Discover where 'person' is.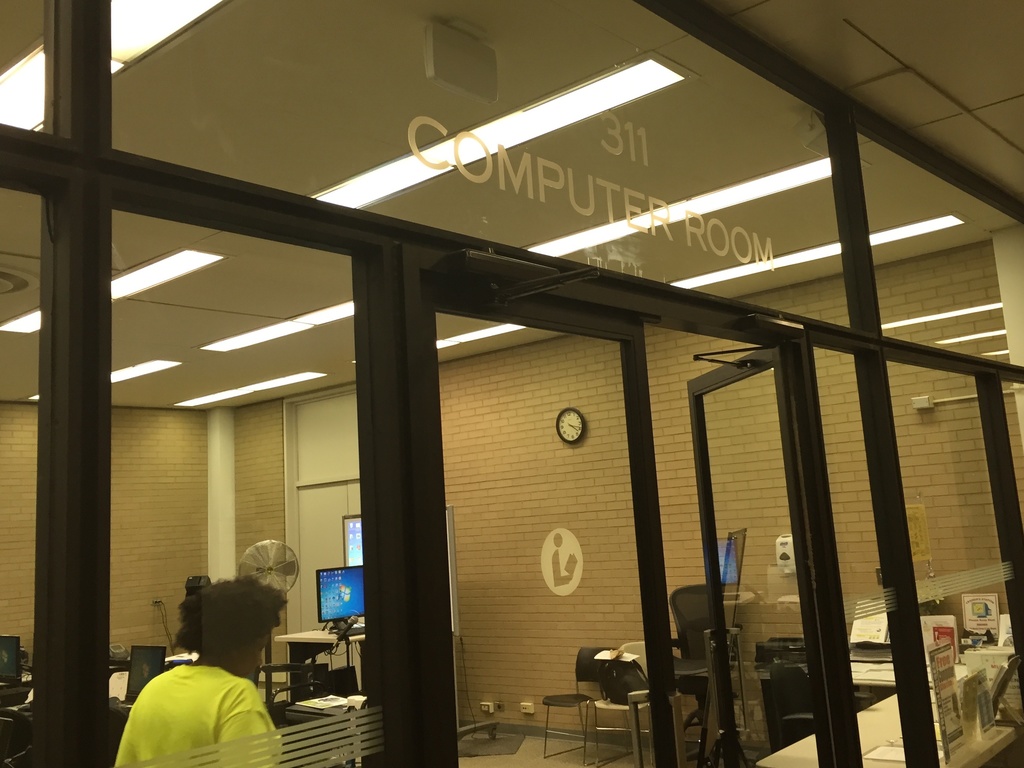
Discovered at 124 597 275 759.
